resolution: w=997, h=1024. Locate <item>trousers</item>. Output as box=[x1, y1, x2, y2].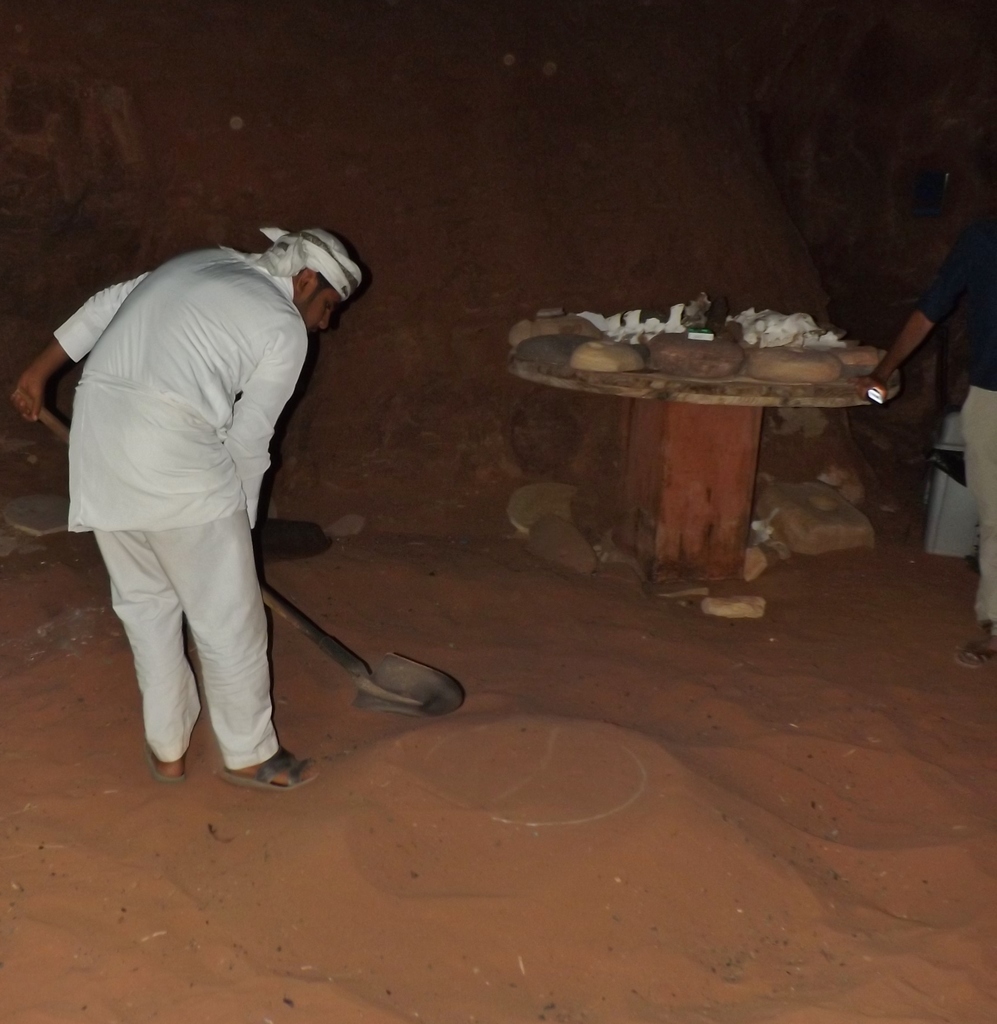
box=[86, 473, 308, 761].
